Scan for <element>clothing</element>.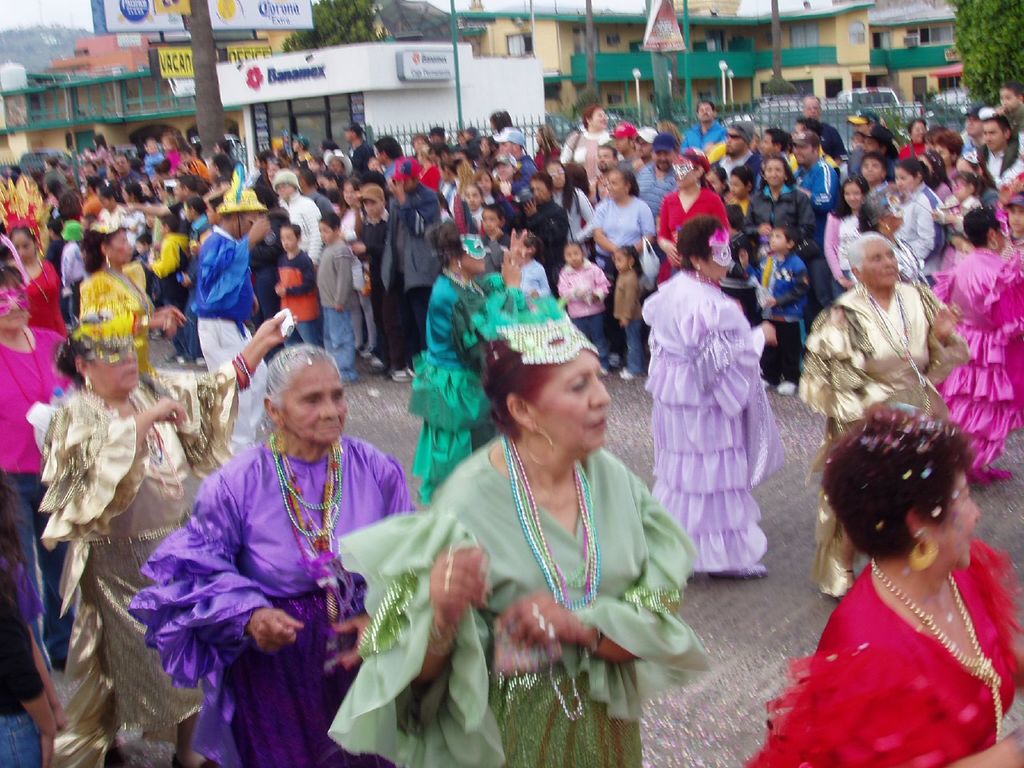
Scan result: (left=138, top=434, right=413, bottom=767).
